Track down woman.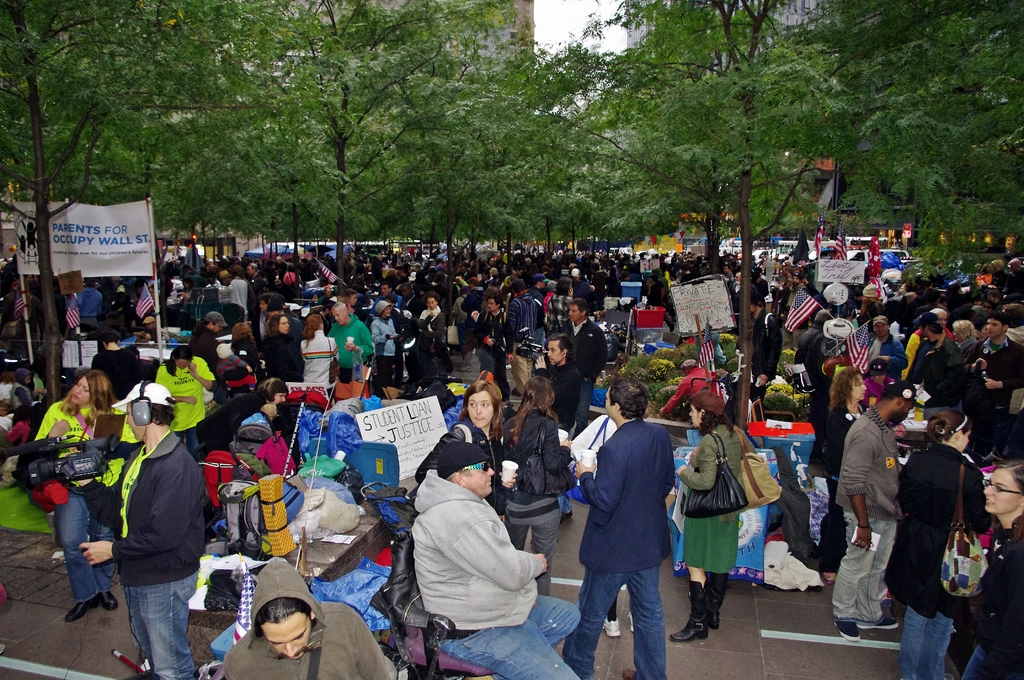
Tracked to Rect(670, 391, 762, 644).
